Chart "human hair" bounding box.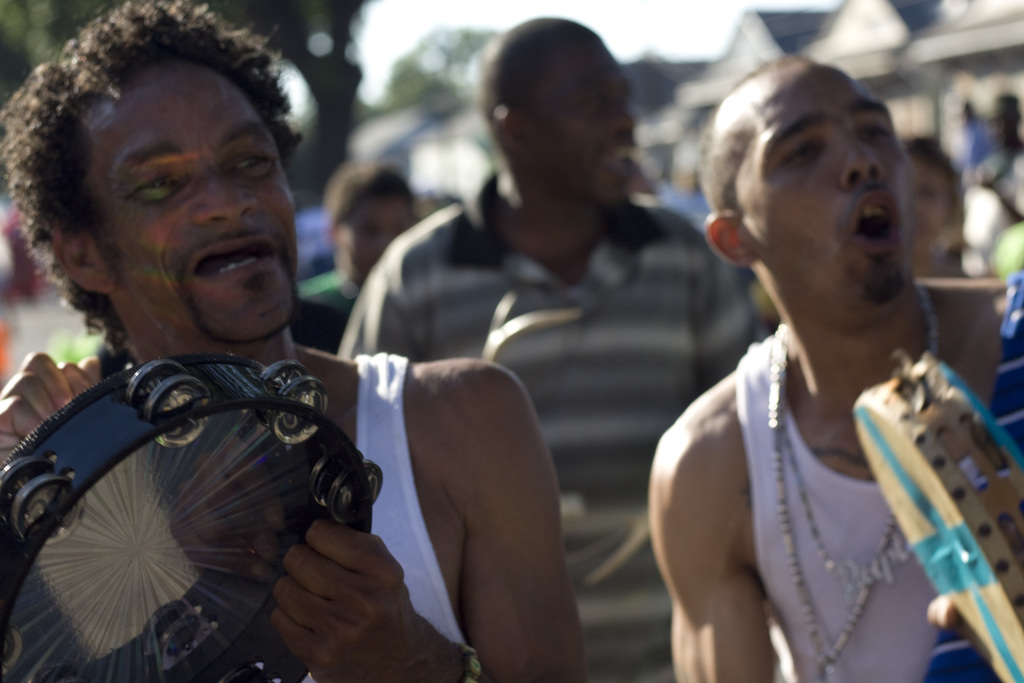
Charted: locate(899, 133, 956, 183).
